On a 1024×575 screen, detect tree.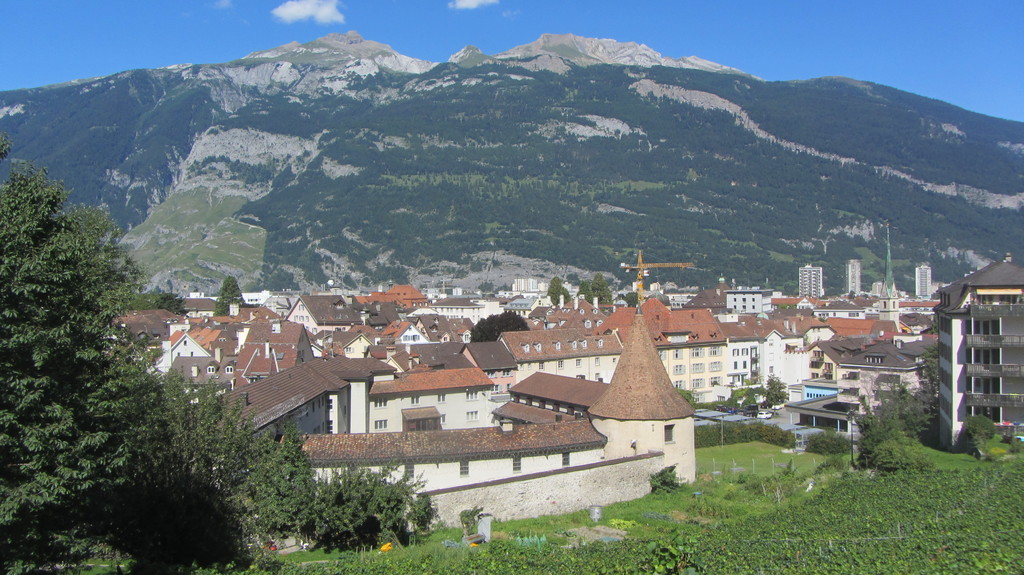
[313, 458, 453, 547].
